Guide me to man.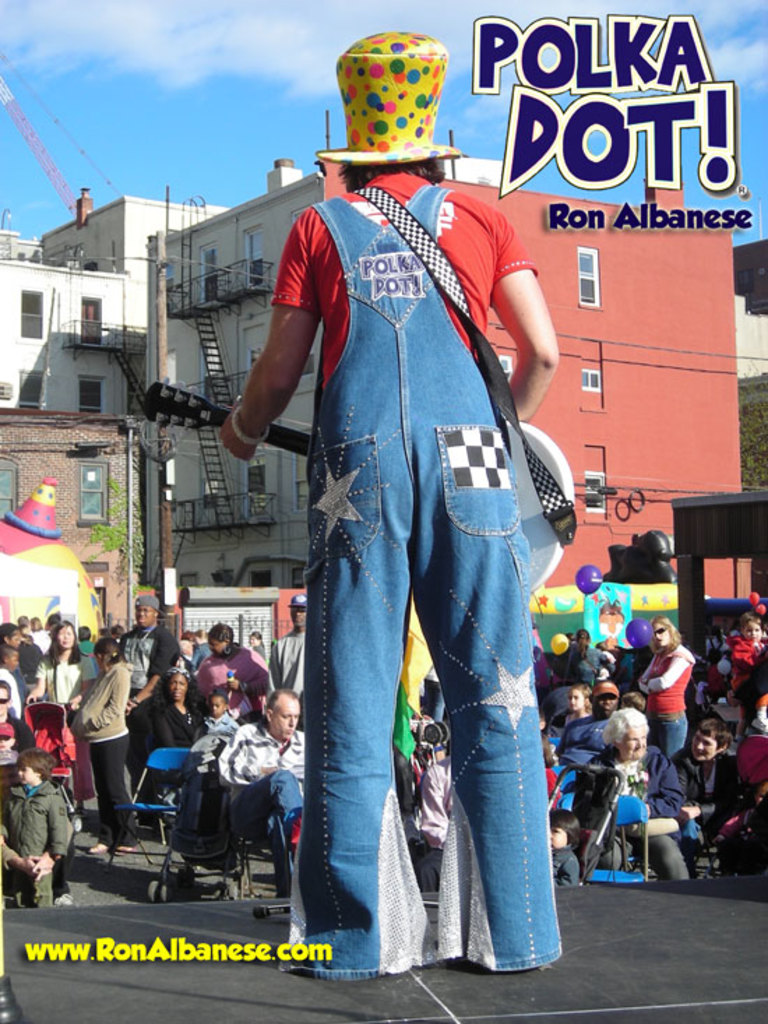
Guidance: box(235, 42, 586, 967).
